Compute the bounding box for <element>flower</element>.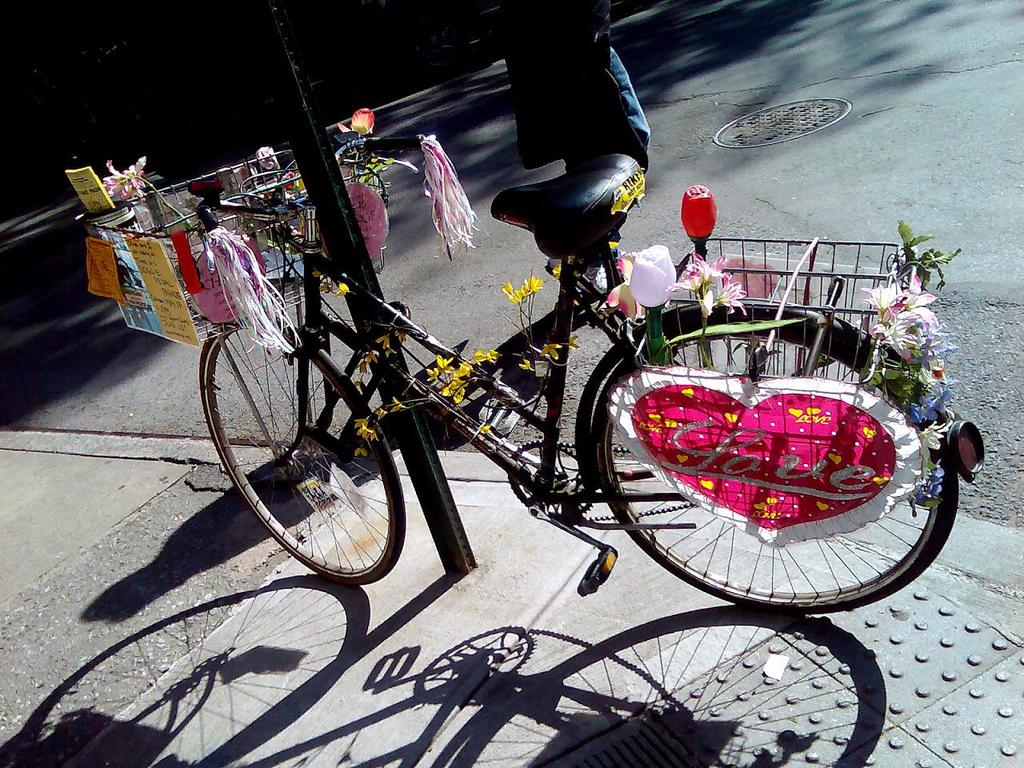
bbox=[362, 422, 374, 442].
